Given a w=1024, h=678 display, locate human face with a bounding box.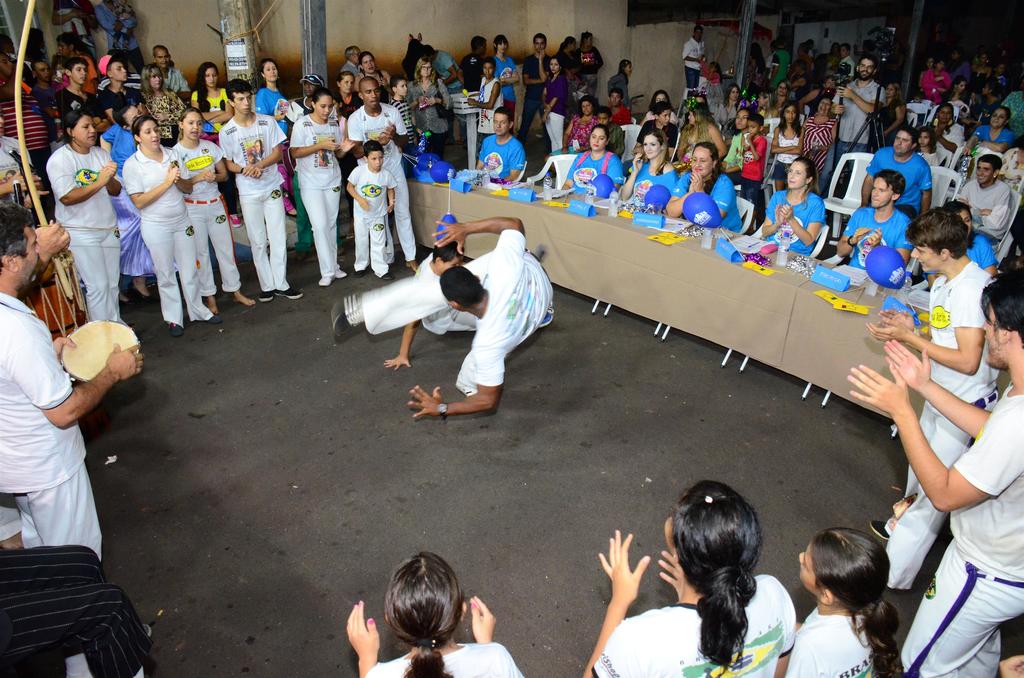
Located: 871:177:895:206.
